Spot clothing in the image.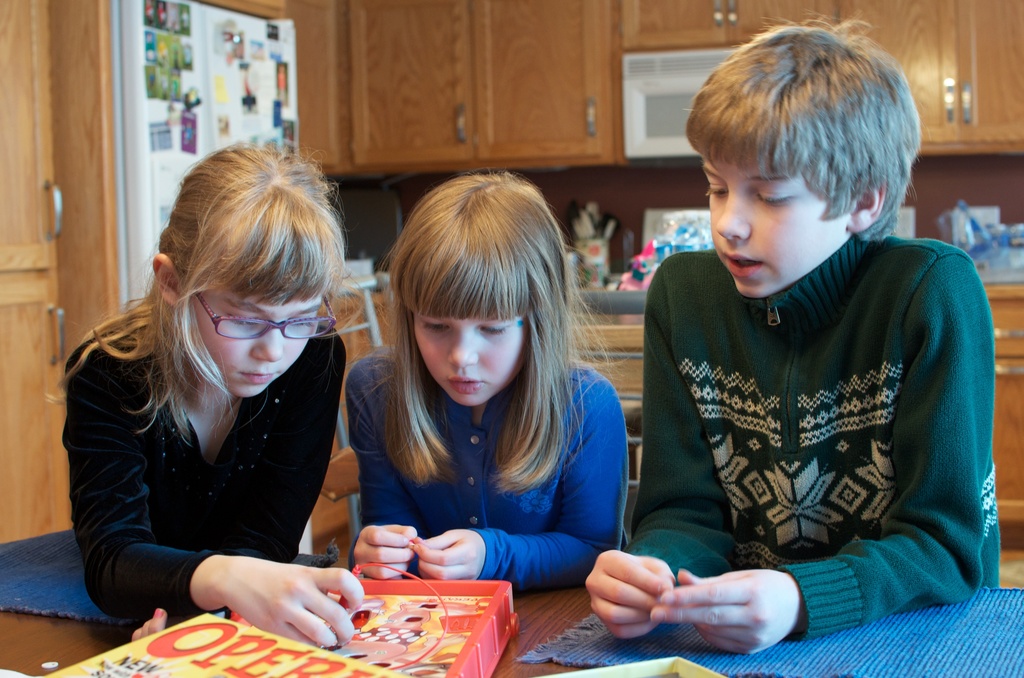
clothing found at region(630, 229, 1000, 640).
